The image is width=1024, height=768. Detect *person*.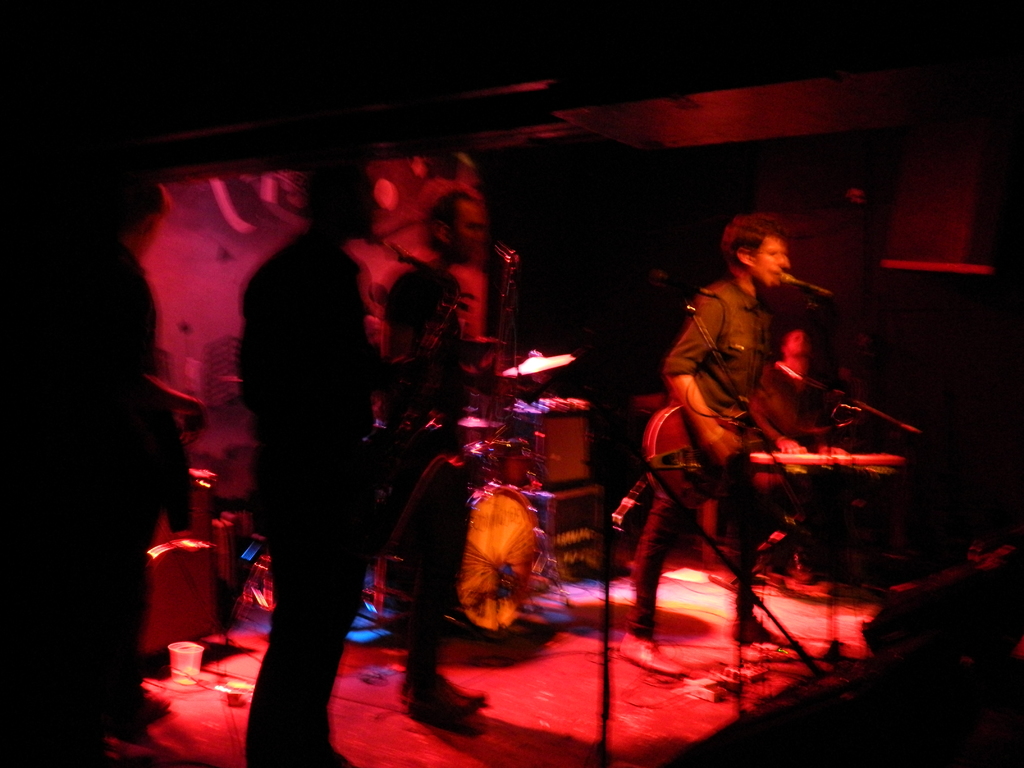
Detection: l=611, t=211, r=813, b=674.
